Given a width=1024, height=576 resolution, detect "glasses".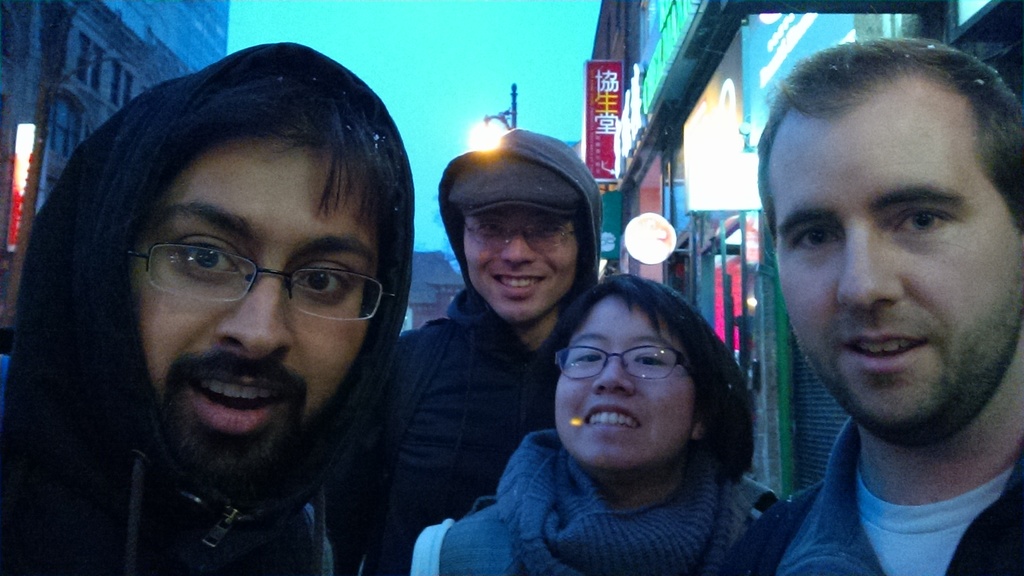
[left=463, top=220, right=578, bottom=250].
